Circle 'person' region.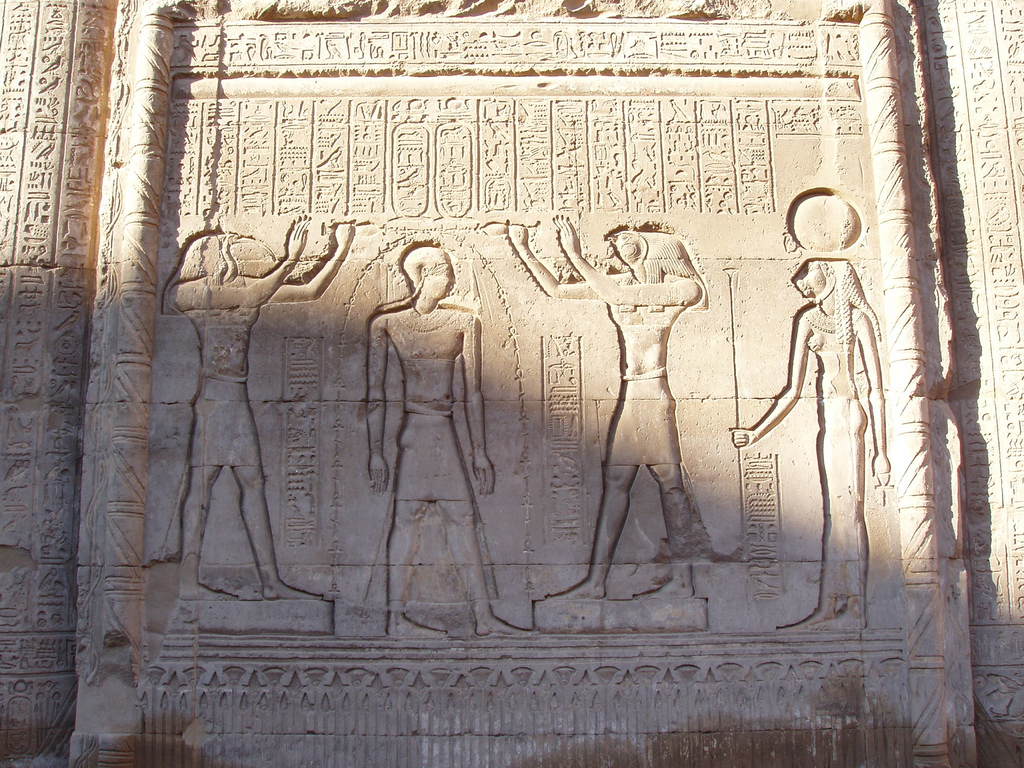
Region: {"left": 505, "top": 219, "right": 703, "bottom": 600}.
